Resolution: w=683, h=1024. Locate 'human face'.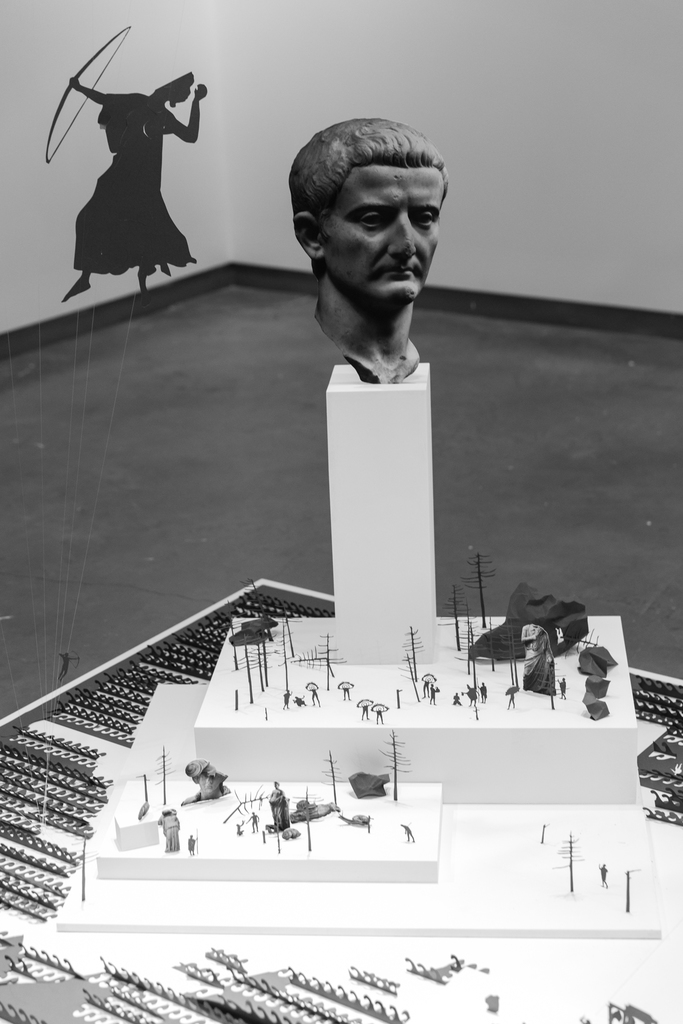
bbox(324, 164, 443, 301).
